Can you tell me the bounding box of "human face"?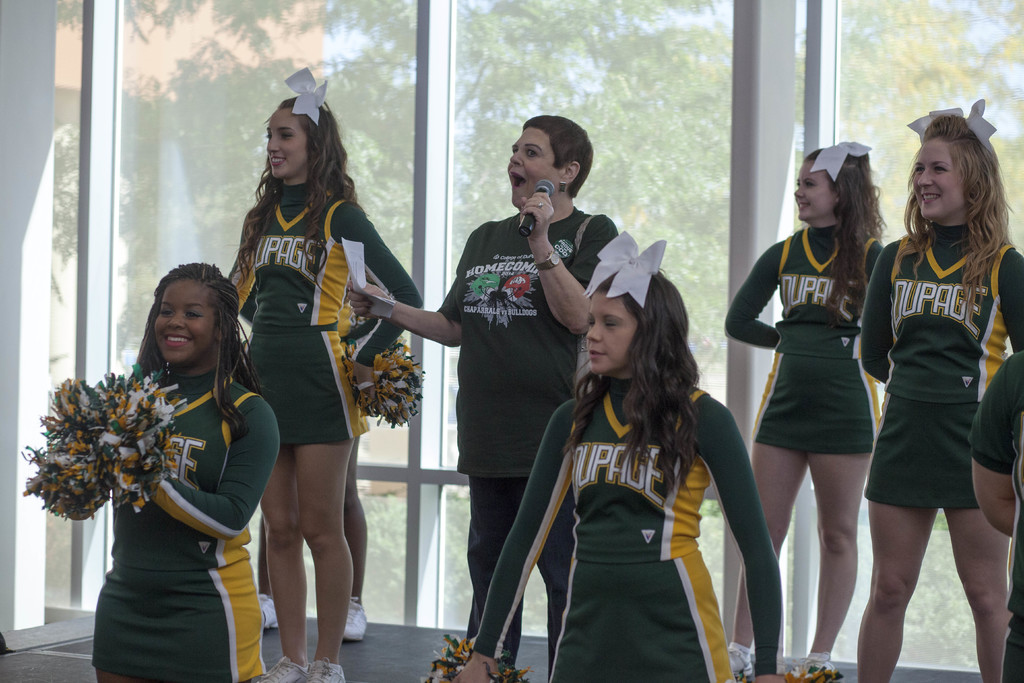
[506,126,559,208].
